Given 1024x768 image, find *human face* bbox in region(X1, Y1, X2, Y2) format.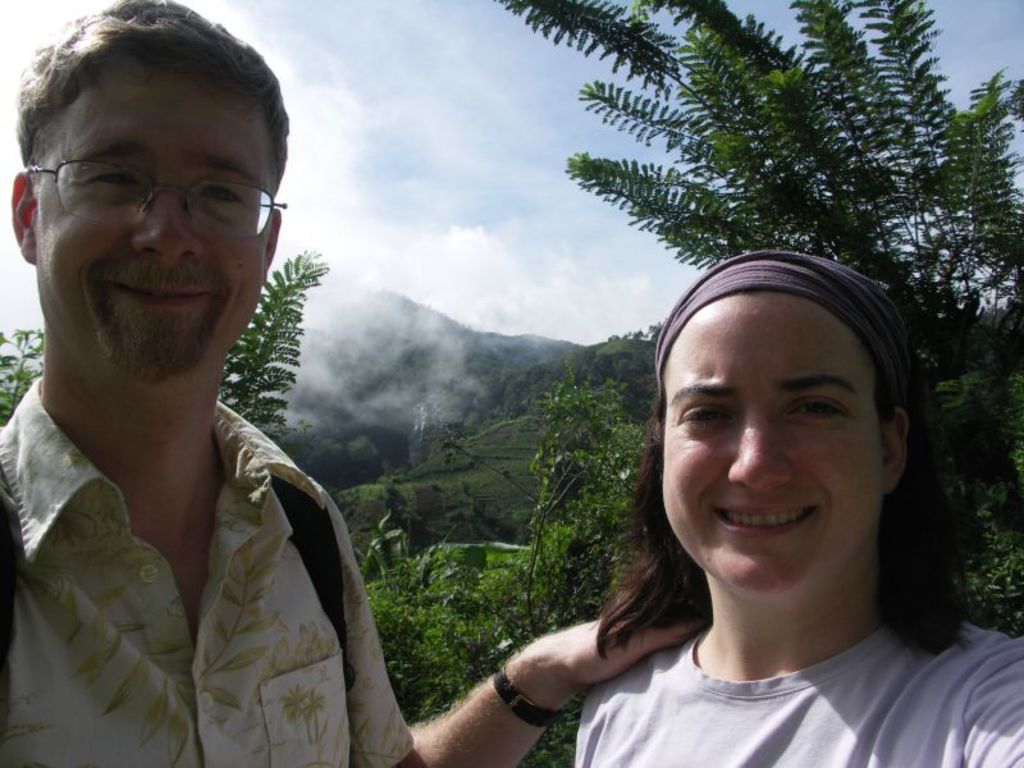
region(662, 303, 886, 591).
